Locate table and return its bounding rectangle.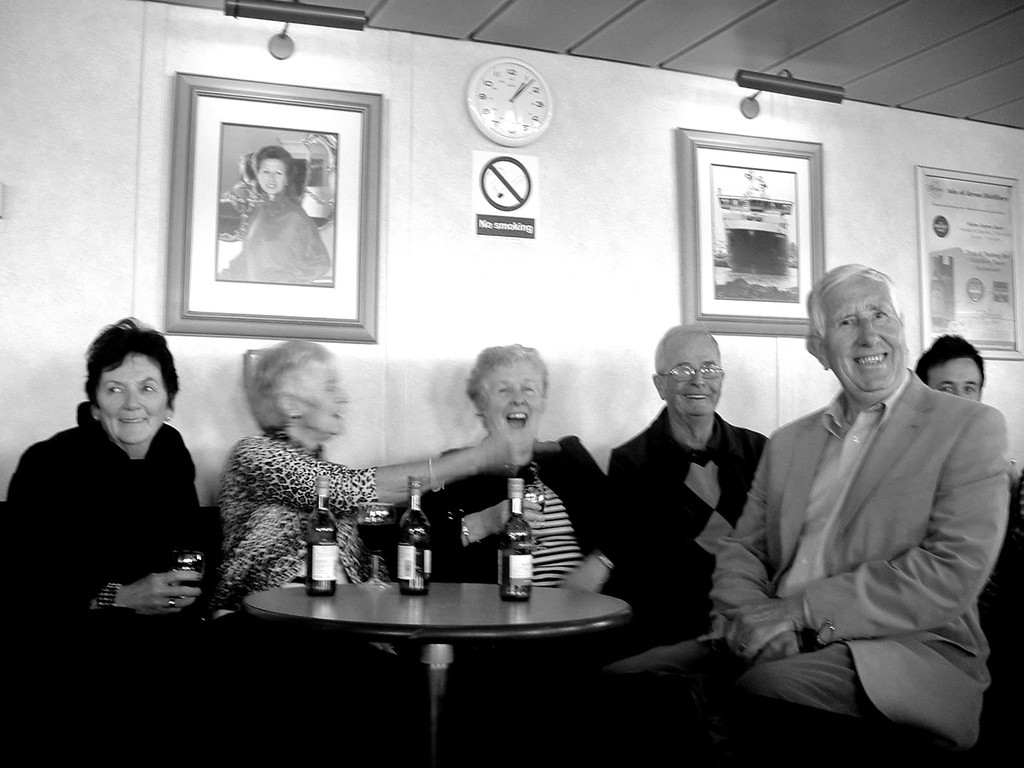
Rect(235, 568, 673, 698).
